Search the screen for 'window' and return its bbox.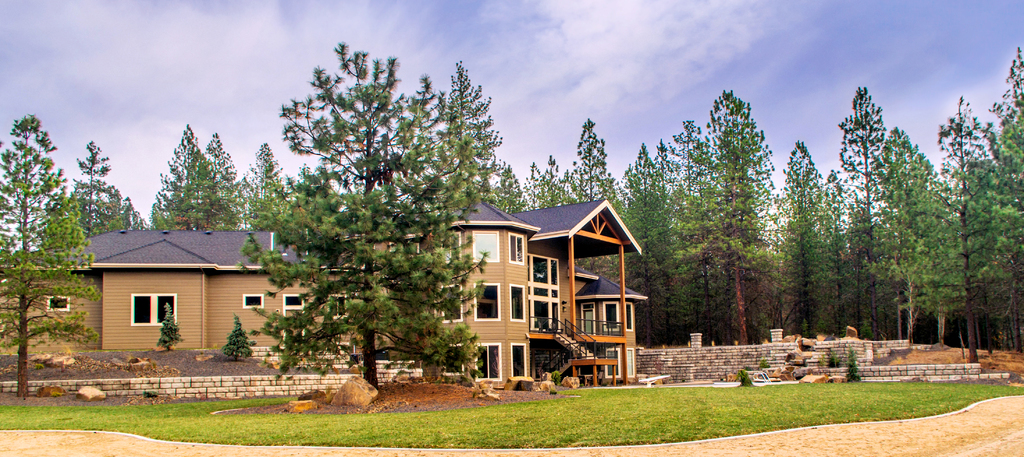
Found: {"x1": 619, "y1": 341, "x2": 633, "y2": 375}.
